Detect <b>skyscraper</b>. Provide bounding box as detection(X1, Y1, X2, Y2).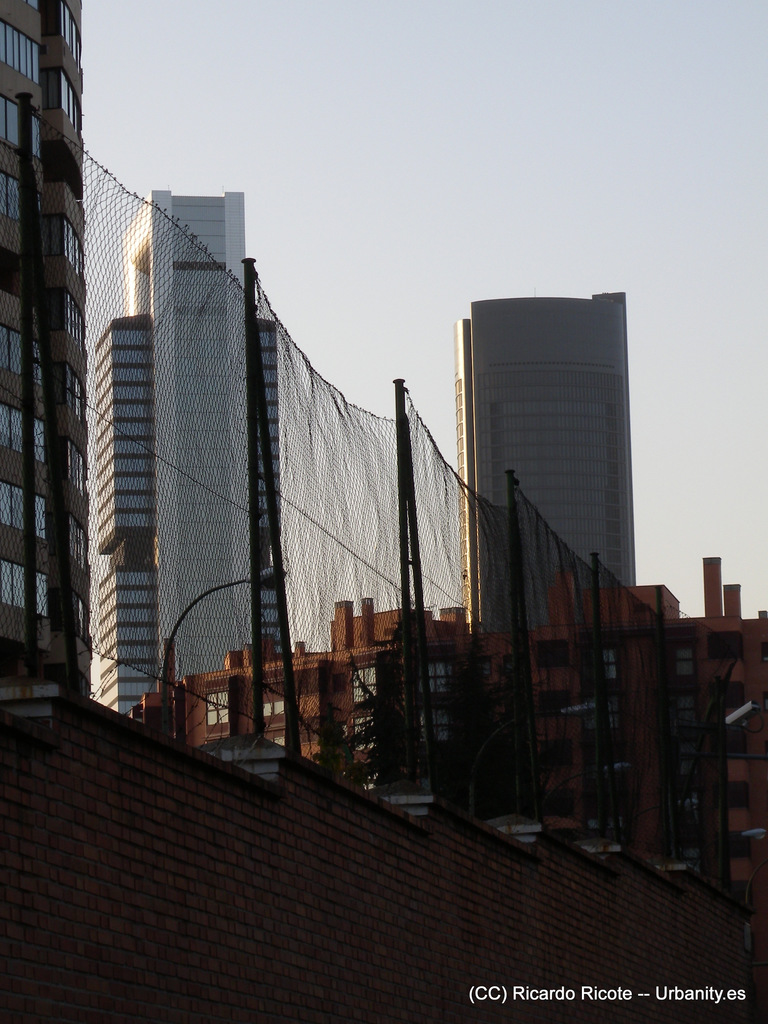
detection(92, 188, 285, 704).
